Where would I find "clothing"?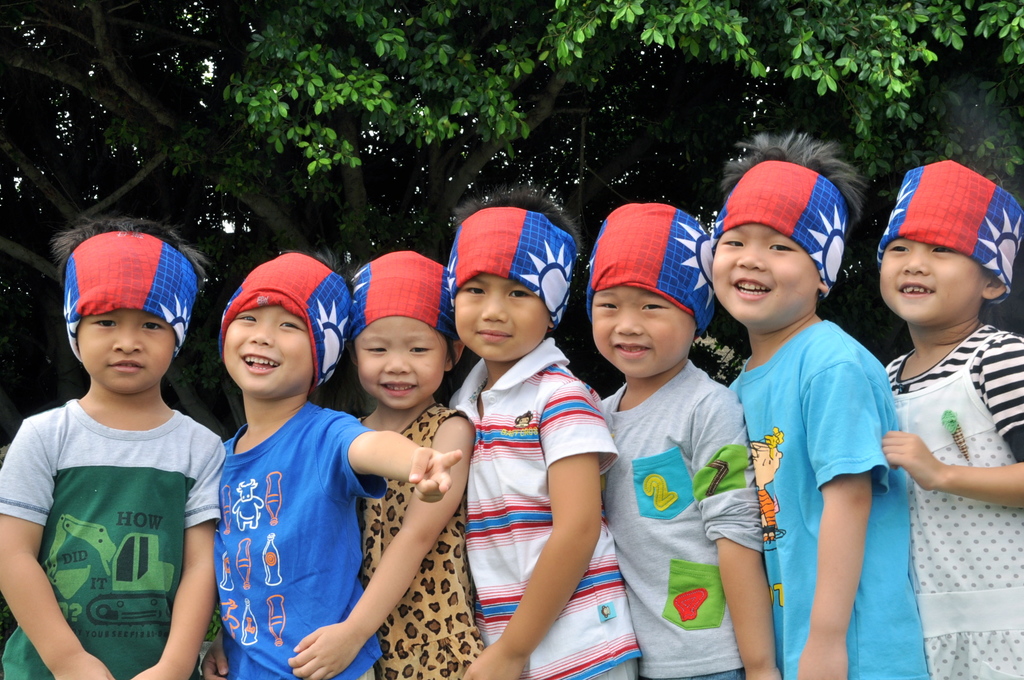
At box=[732, 325, 934, 679].
